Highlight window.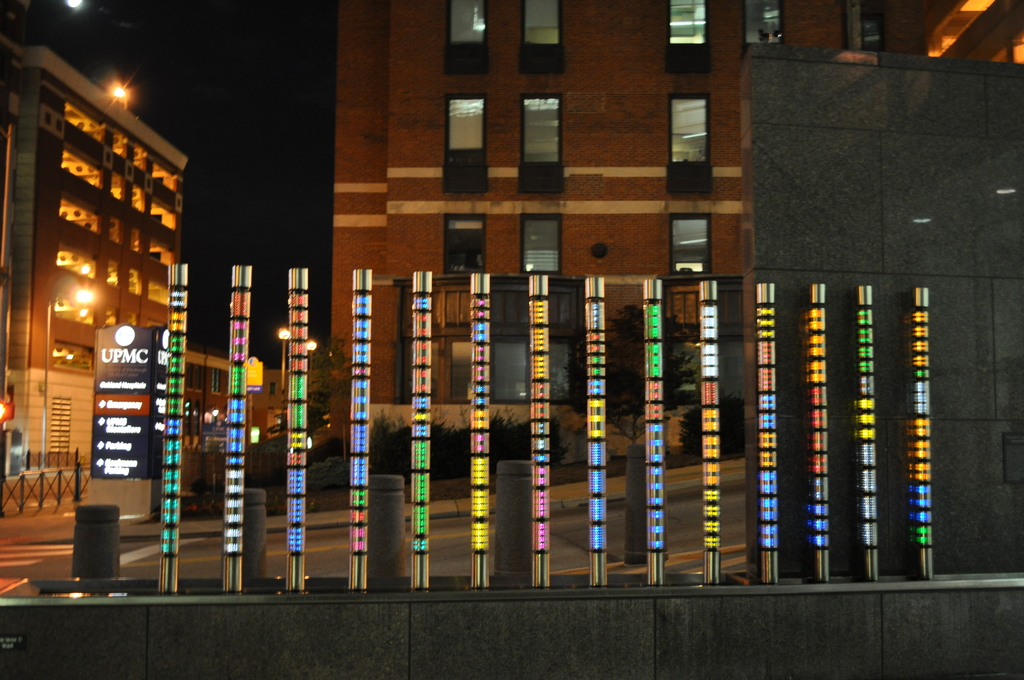
Highlighted region: pyautogui.locateOnScreen(664, 277, 743, 395).
